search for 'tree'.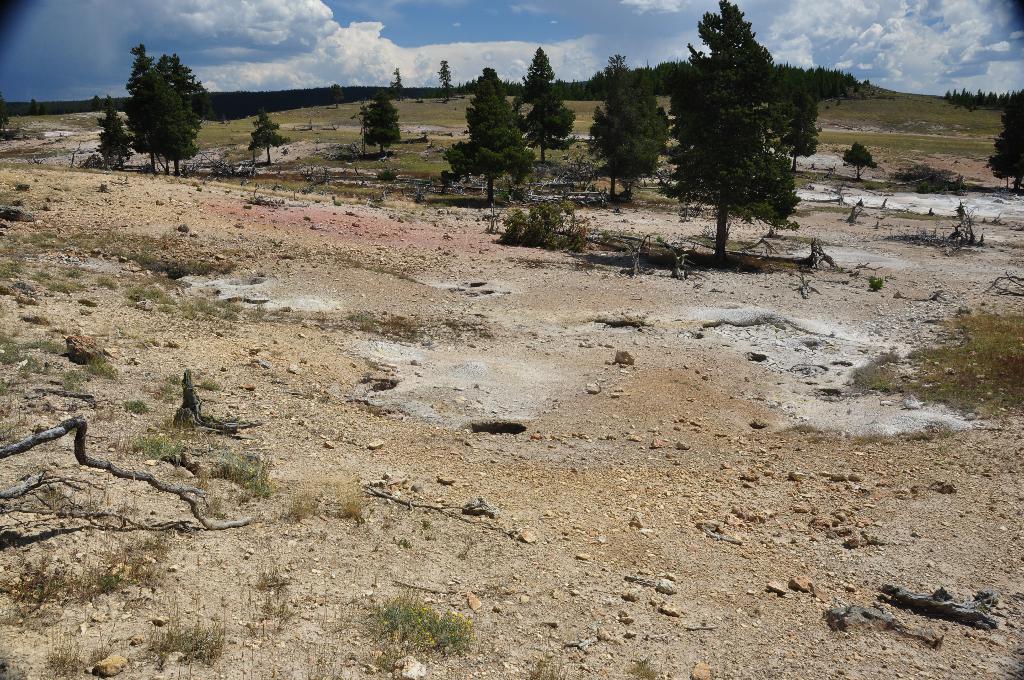
Found at x1=0, y1=88, x2=12, y2=136.
